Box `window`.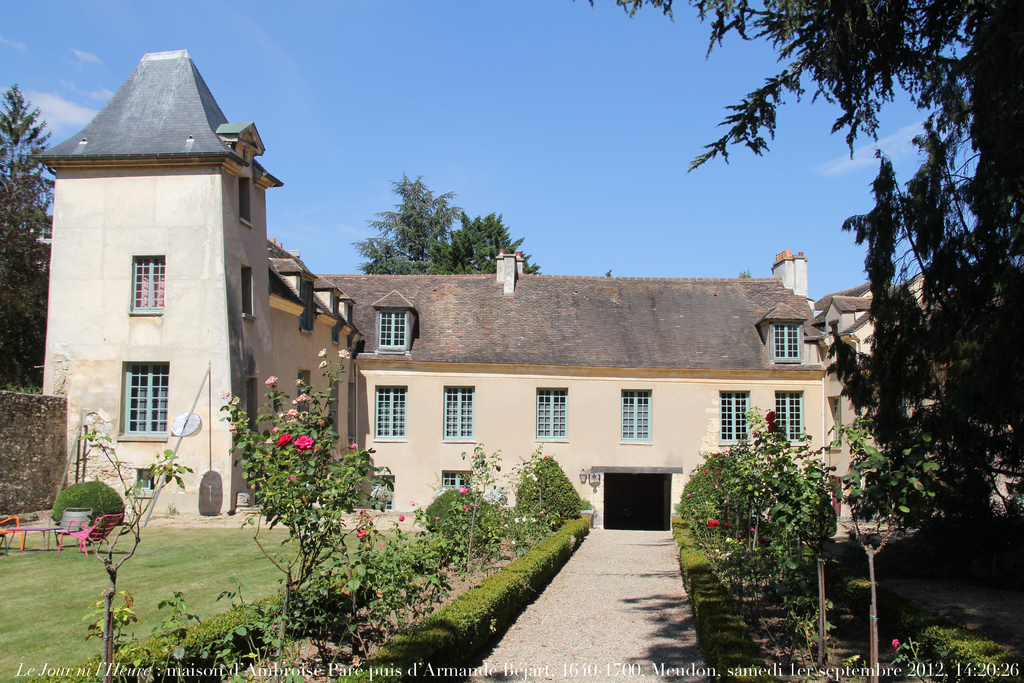
[x1=378, y1=306, x2=406, y2=350].
